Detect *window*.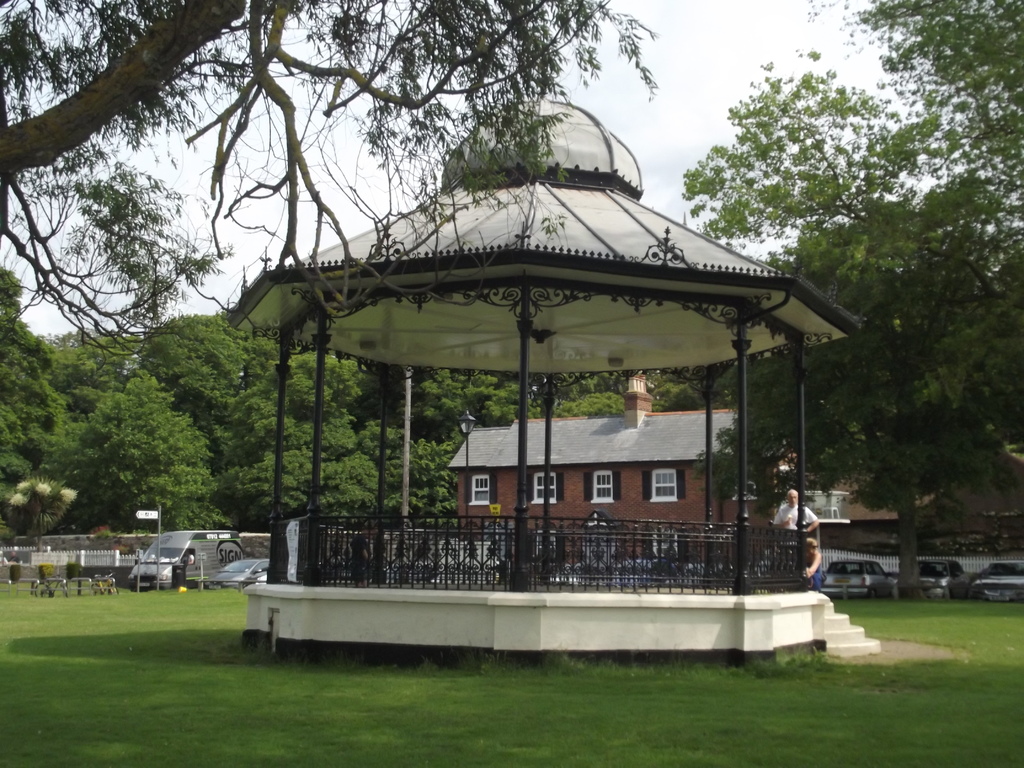
Detected at <box>592,470,607,504</box>.
